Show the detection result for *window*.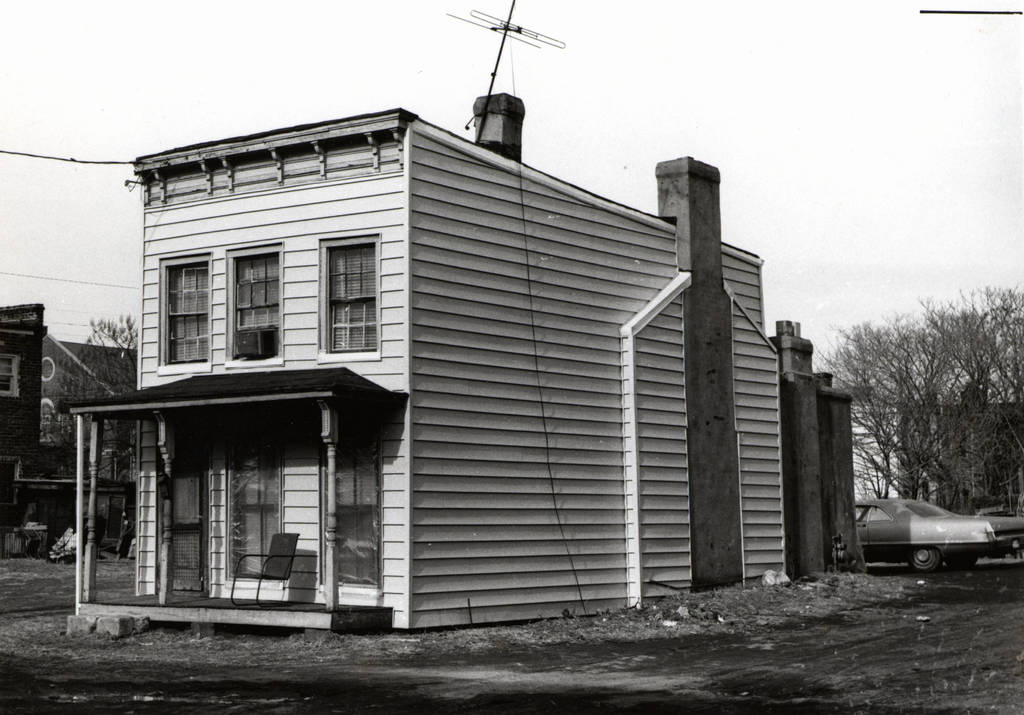
Rect(317, 420, 383, 595).
